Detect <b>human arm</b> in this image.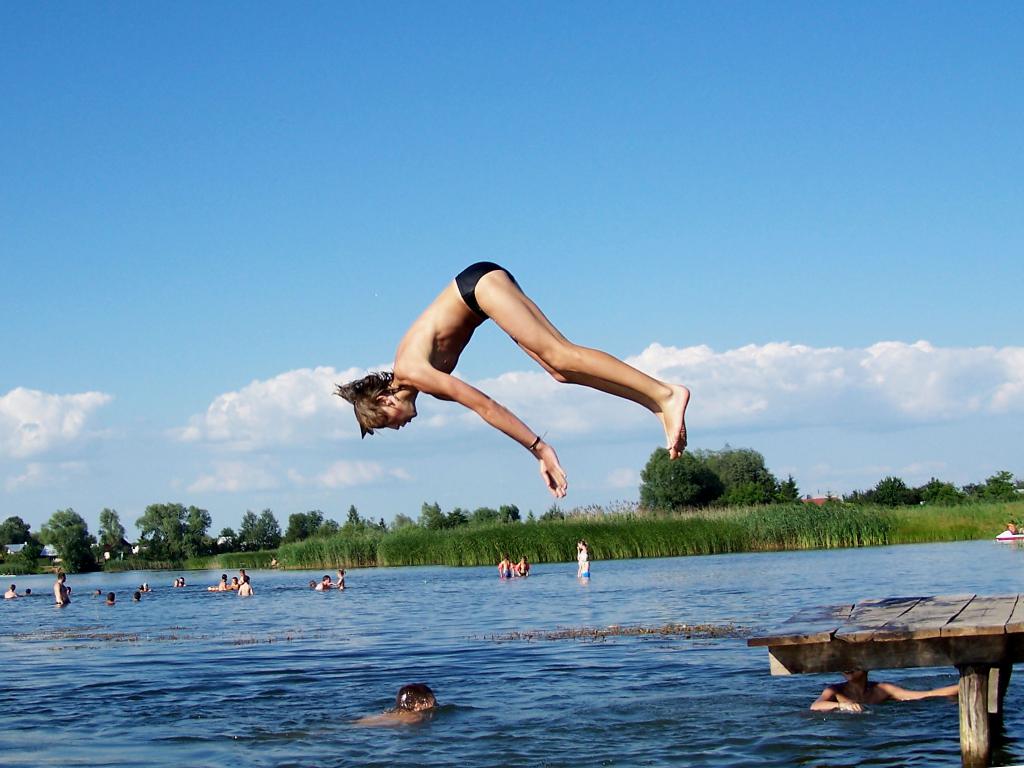
Detection: box(411, 362, 572, 488).
